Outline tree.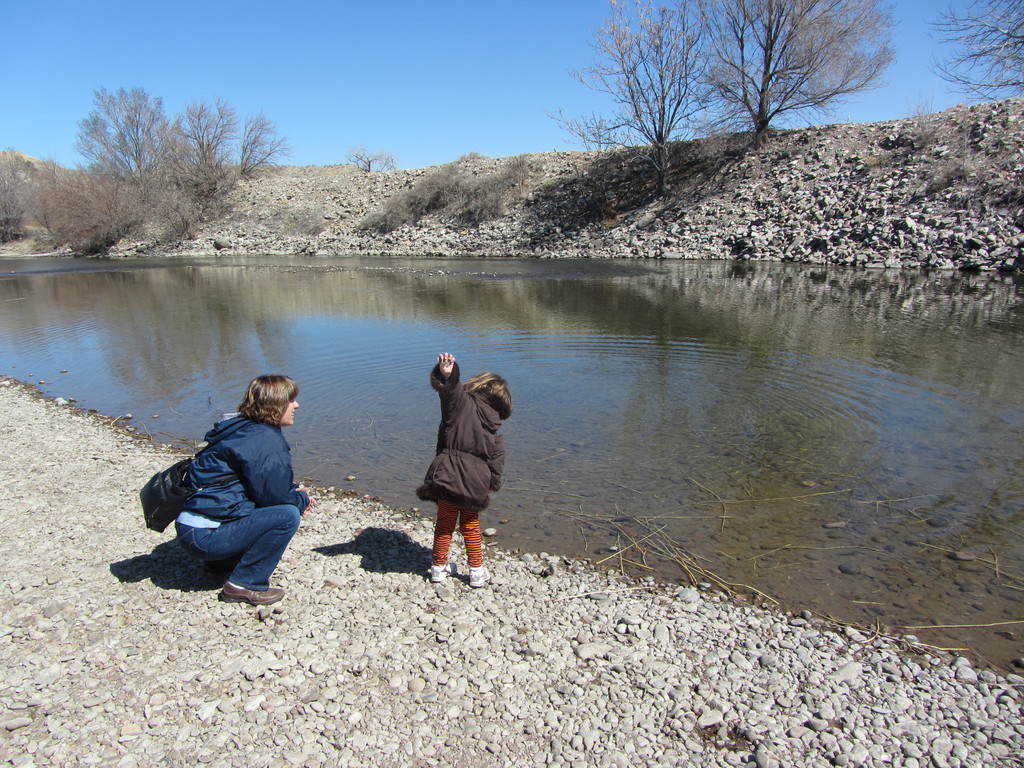
Outline: l=923, t=0, r=1023, b=103.
